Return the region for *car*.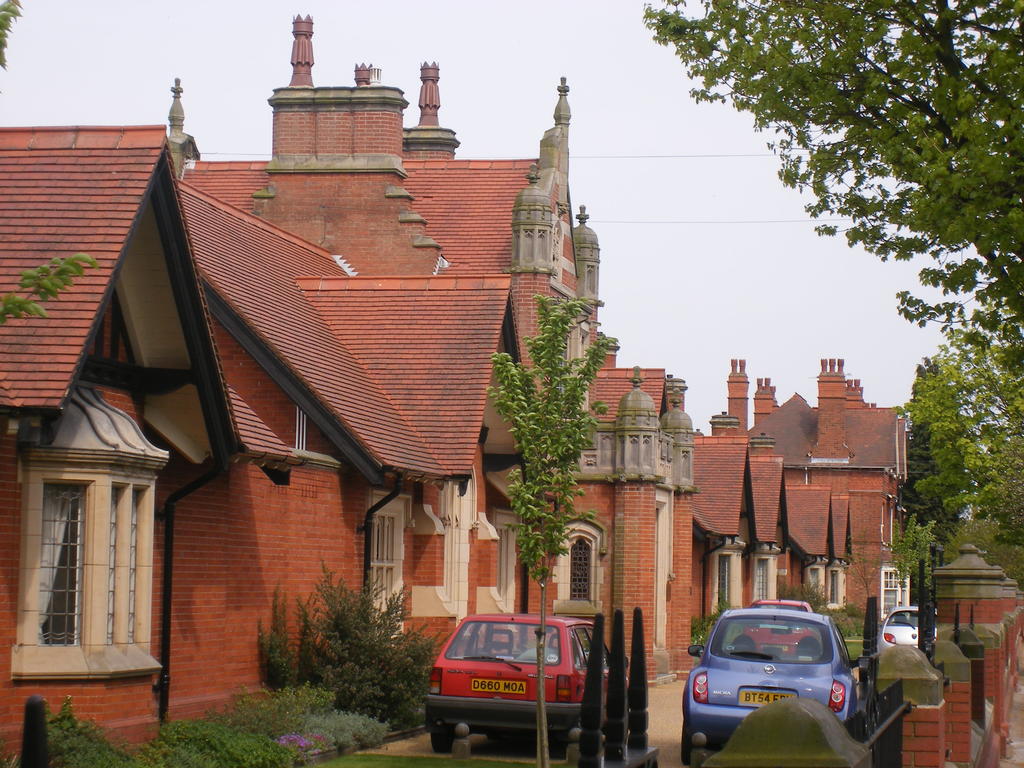
bbox=(675, 614, 875, 745).
